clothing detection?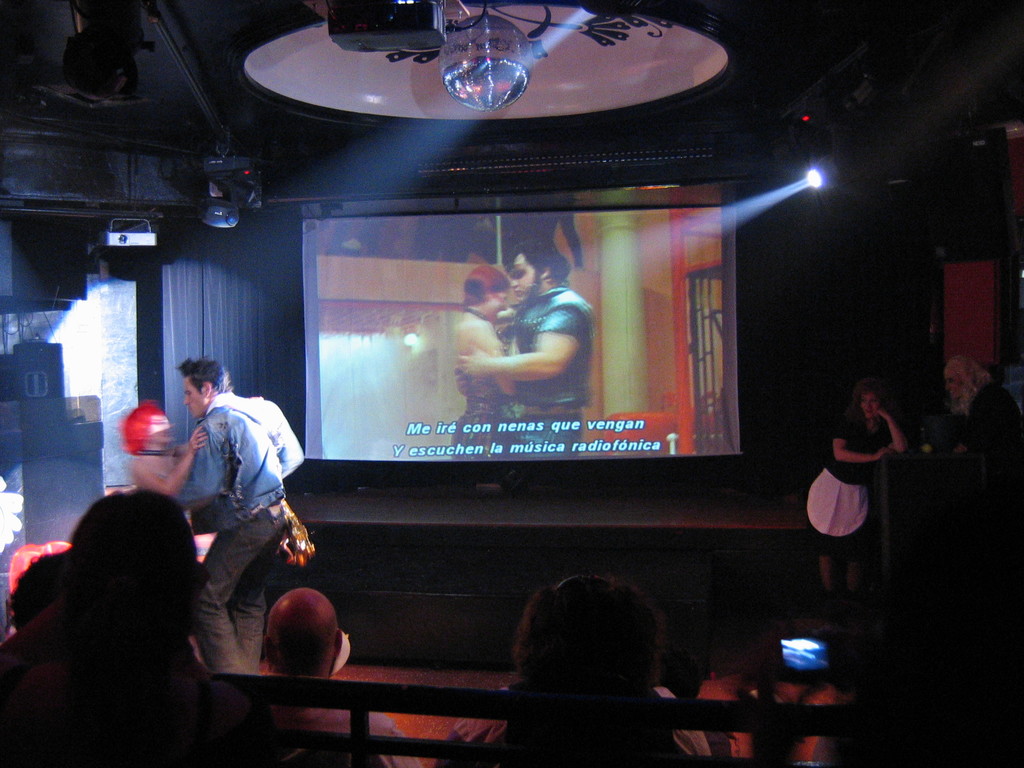
[x1=449, y1=351, x2=524, y2=472]
